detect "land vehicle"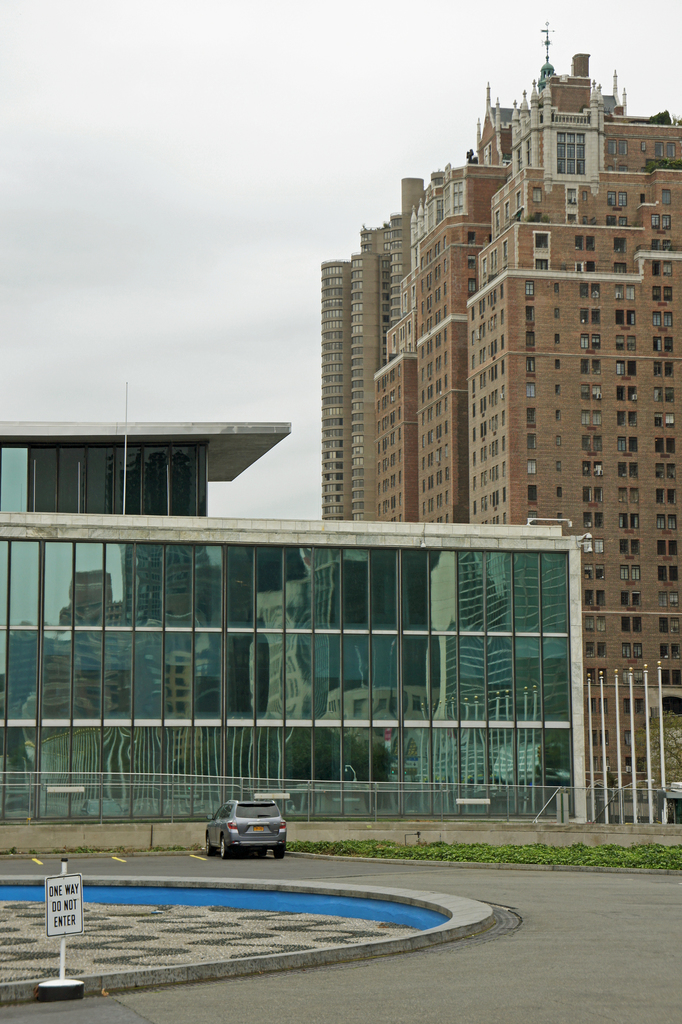
select_region(203, 803, 289, 857)
